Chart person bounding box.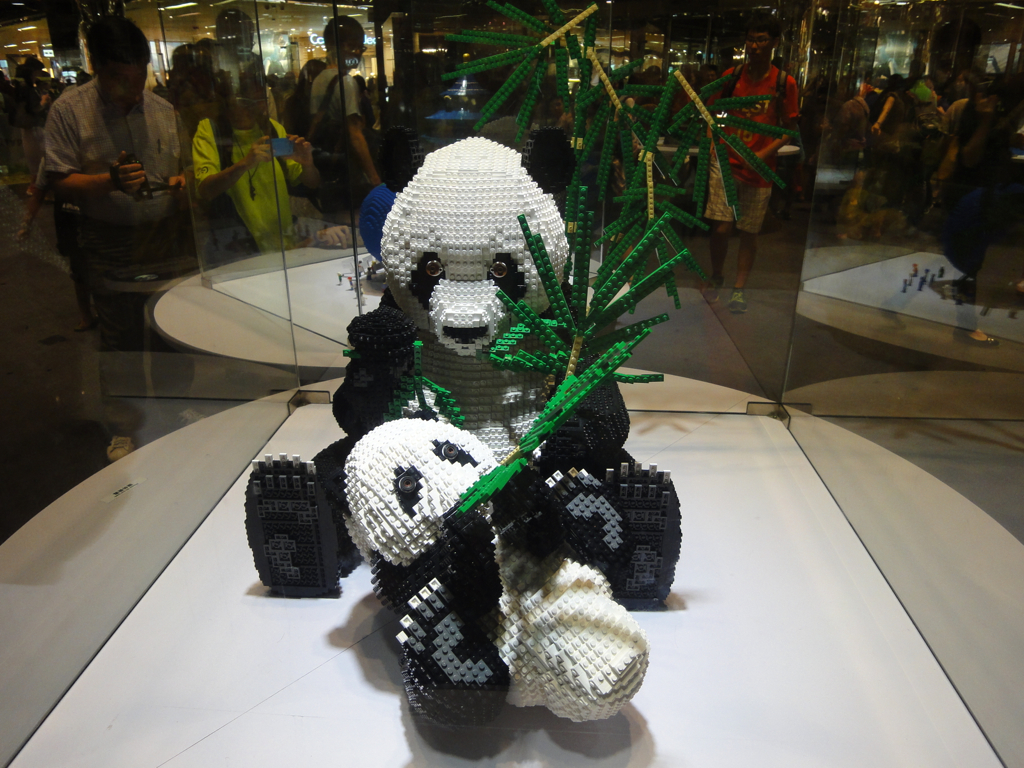
Charted: box=[307, 11, 386, 190].
